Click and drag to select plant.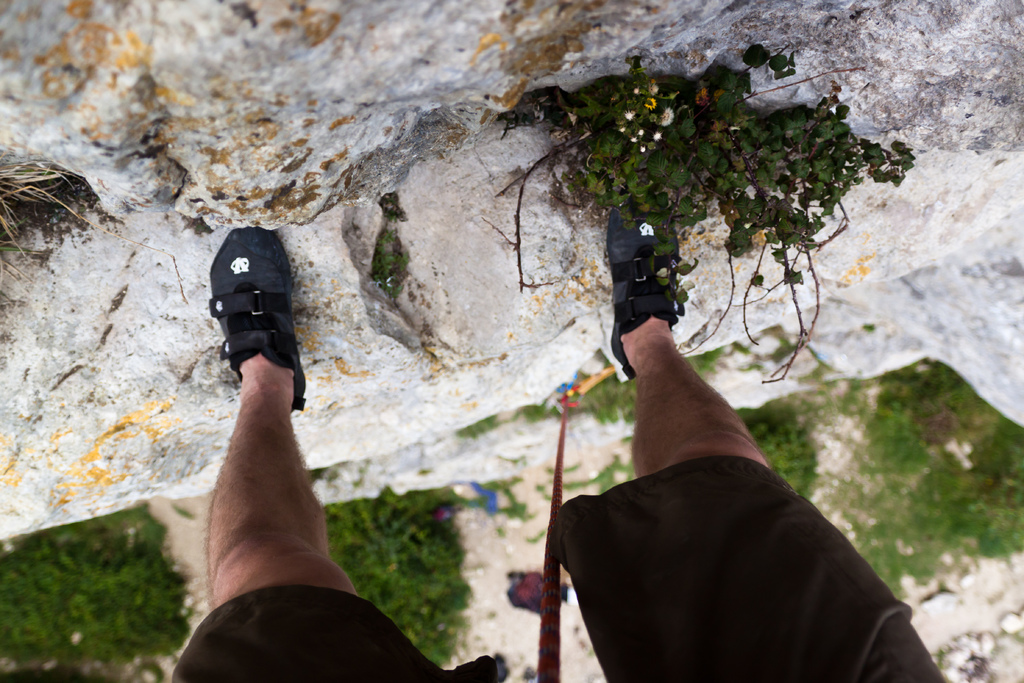
Selection: l=452, t=413, r=497, b=438.
